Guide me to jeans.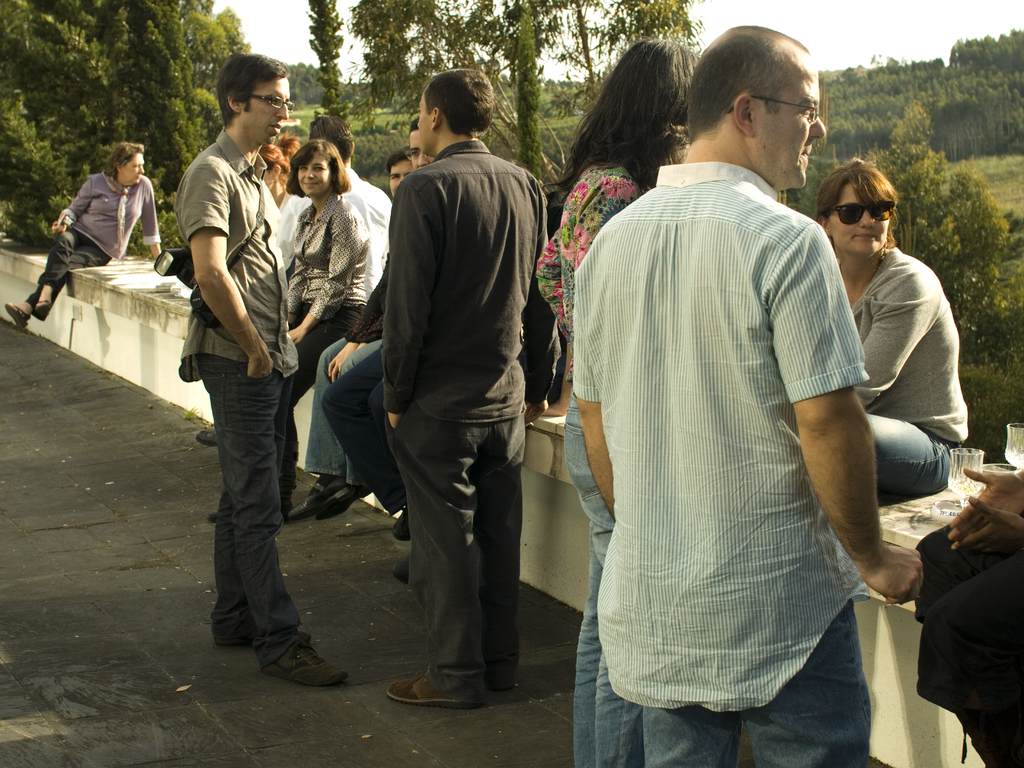
Guidance: (274, 308, 341, 500).
